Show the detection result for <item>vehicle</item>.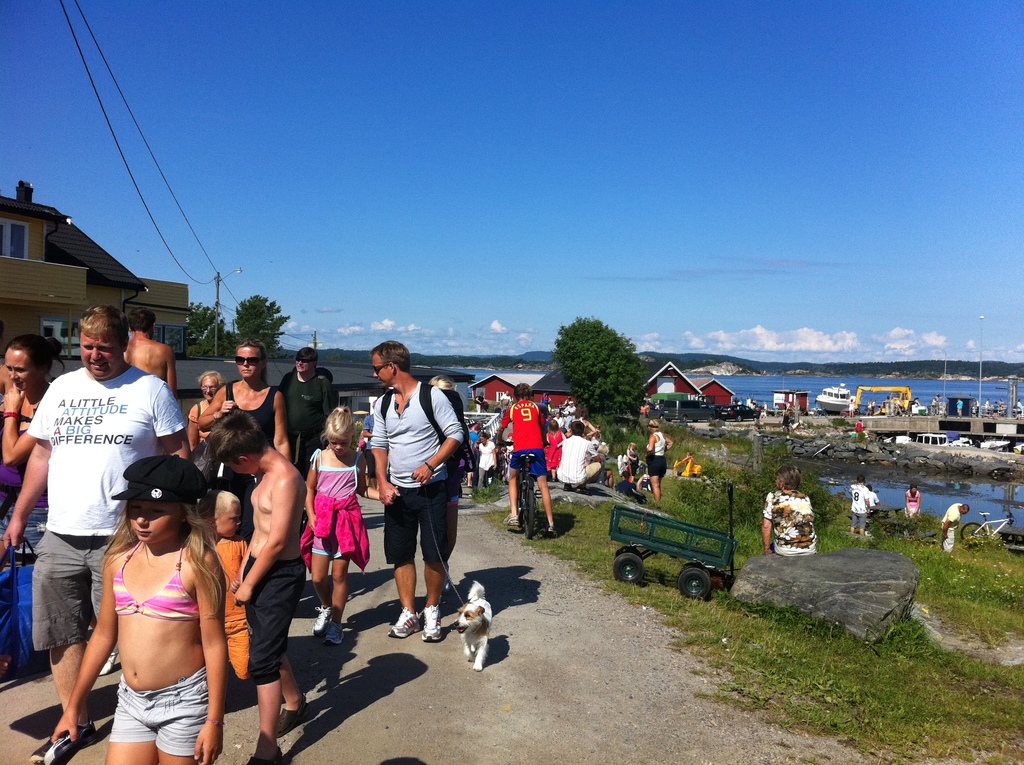
{"left": 816, "top": 383, "right": 854, "bottom": 409}.
